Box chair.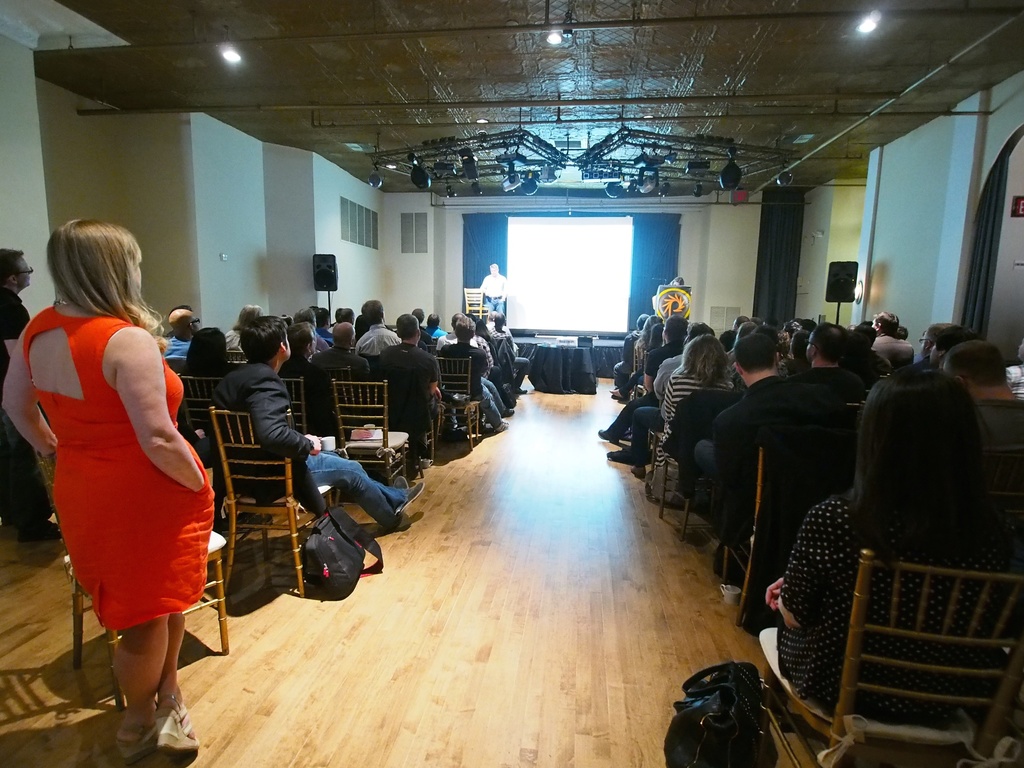
box(715, 427, 865, 621).
